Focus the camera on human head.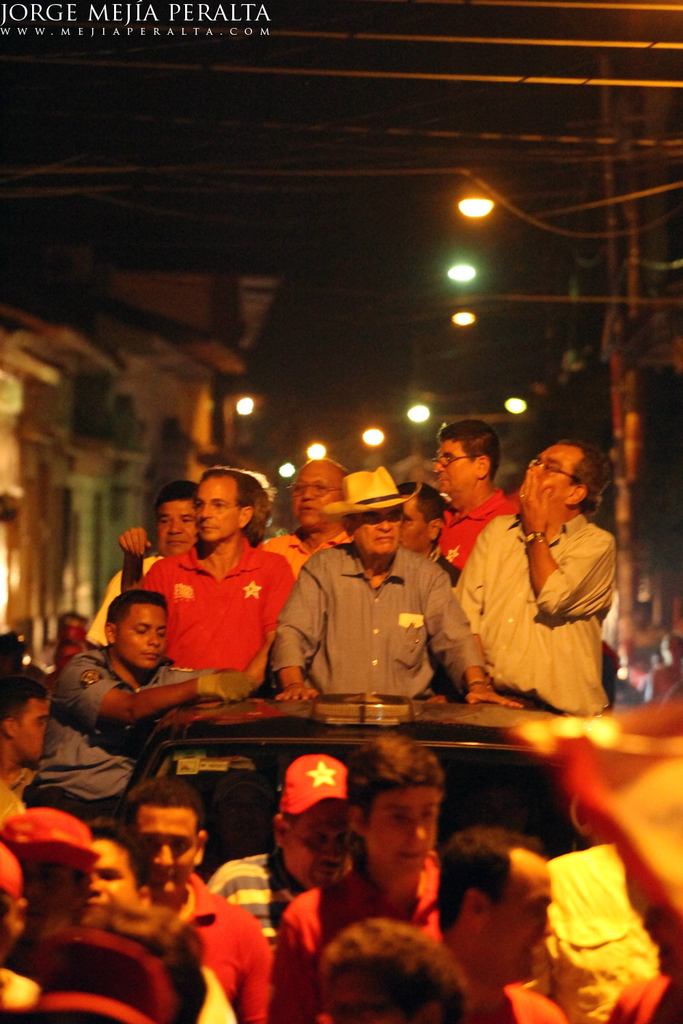
Focus region: {"left": 429, "top": 827, "right": 555, "bottom": 981}.
